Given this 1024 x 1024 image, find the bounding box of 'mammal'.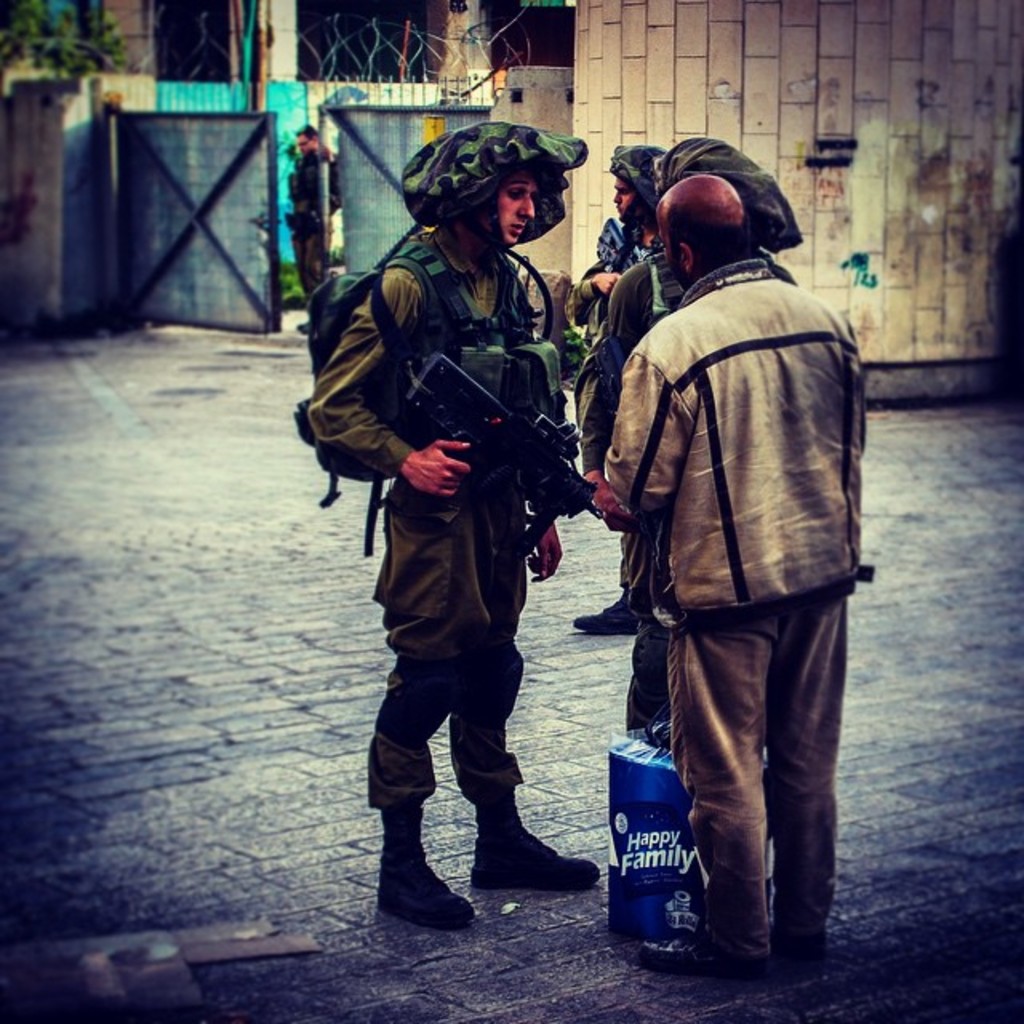
(304, 122, 594, 925).
